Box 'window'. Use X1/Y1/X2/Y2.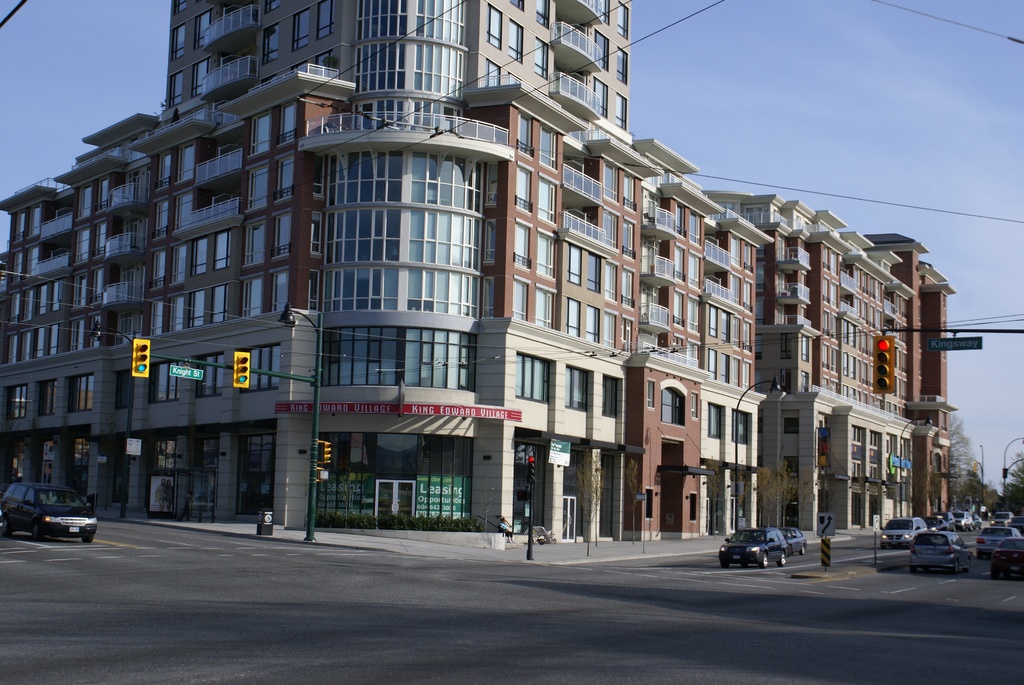
536/232/556/284.
